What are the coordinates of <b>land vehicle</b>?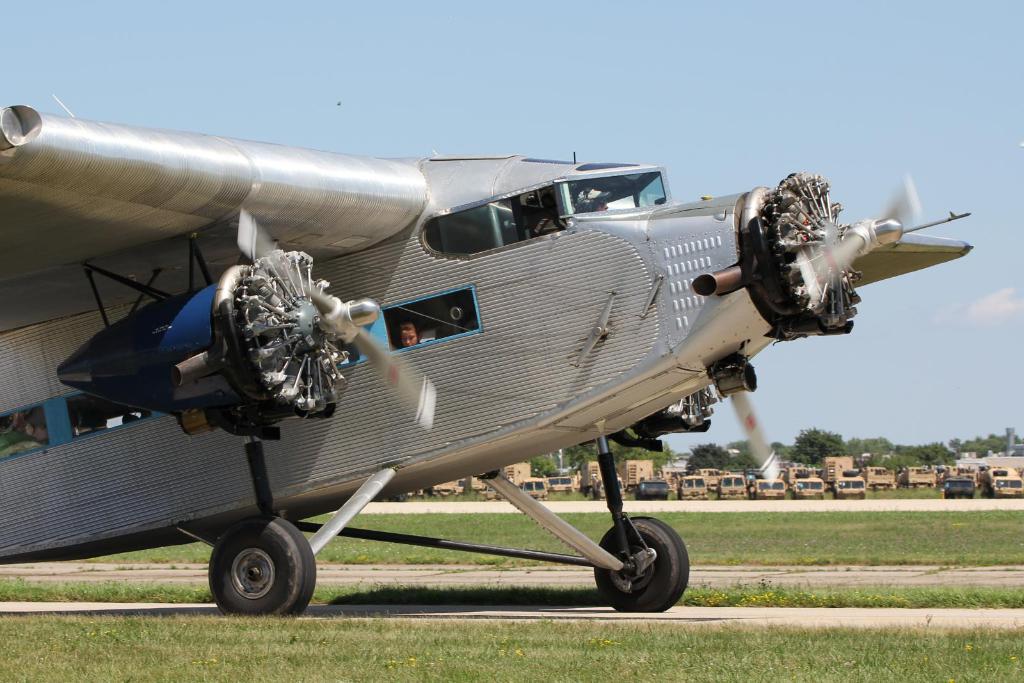
[left=723, top=473, right=746, bottom=499].
